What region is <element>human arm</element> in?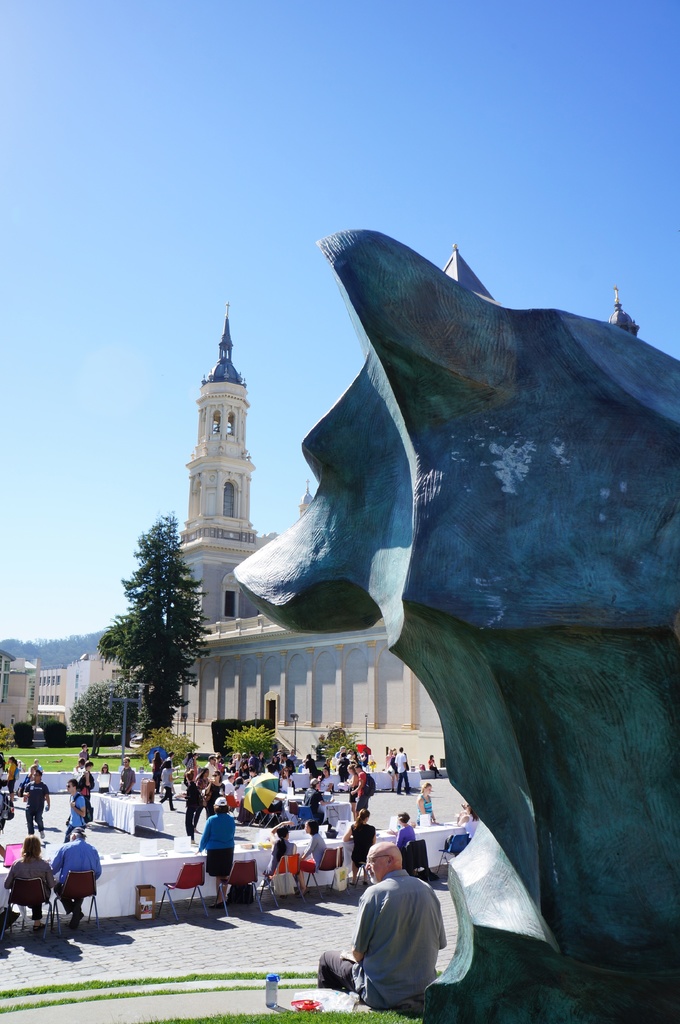
[454, 810, 469, 829].
